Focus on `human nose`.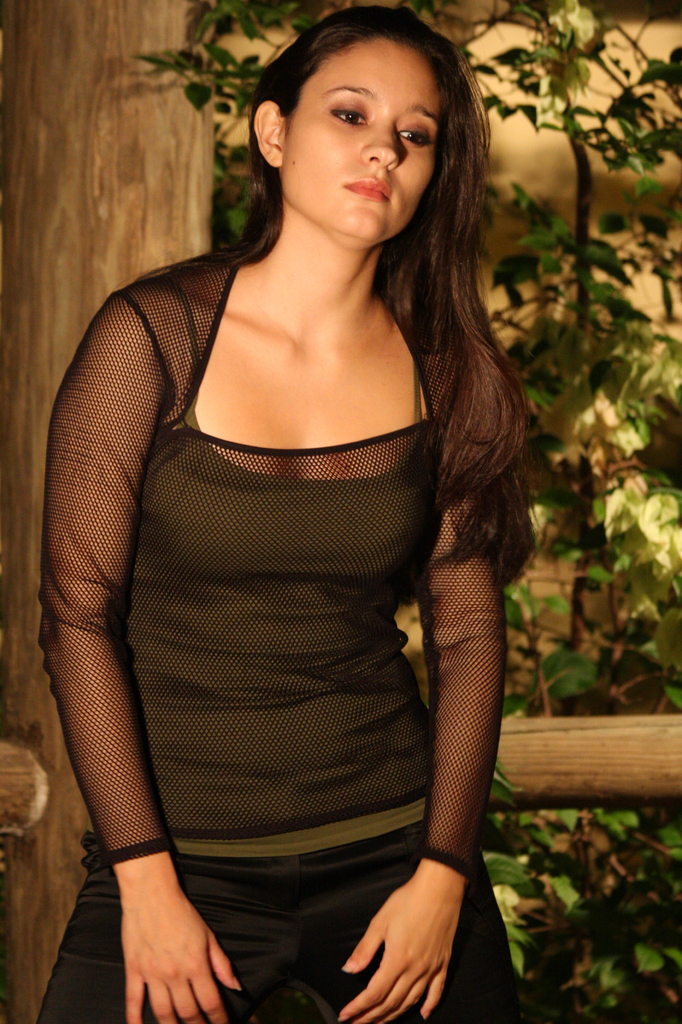
Focused at (356, 120, 396, 168).
